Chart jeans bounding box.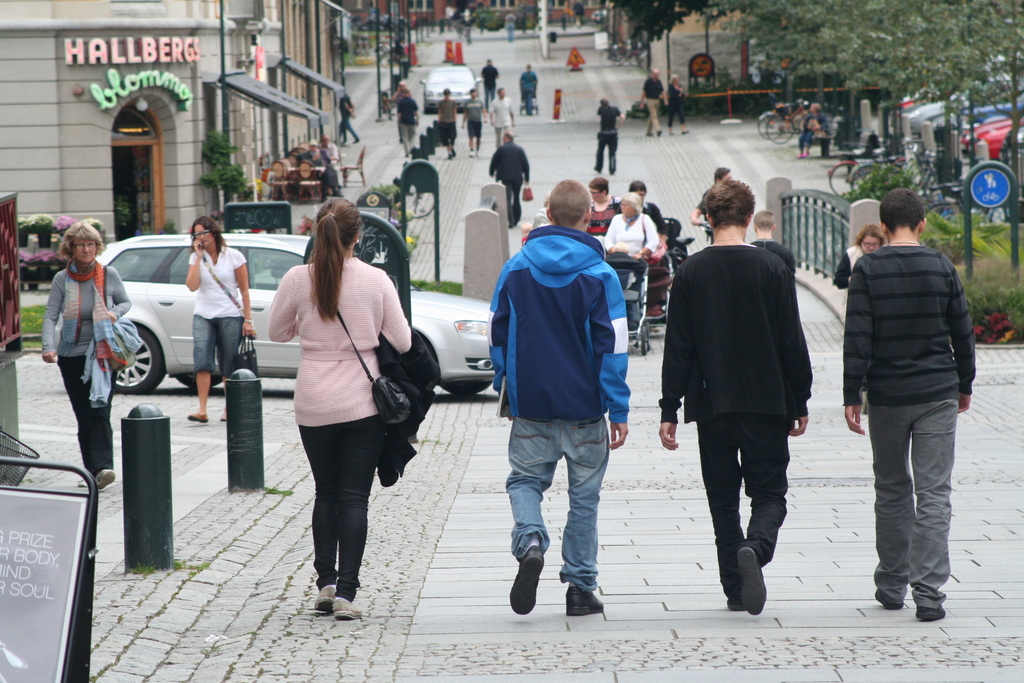
Charted: detection(688, 422, 782, 592).
